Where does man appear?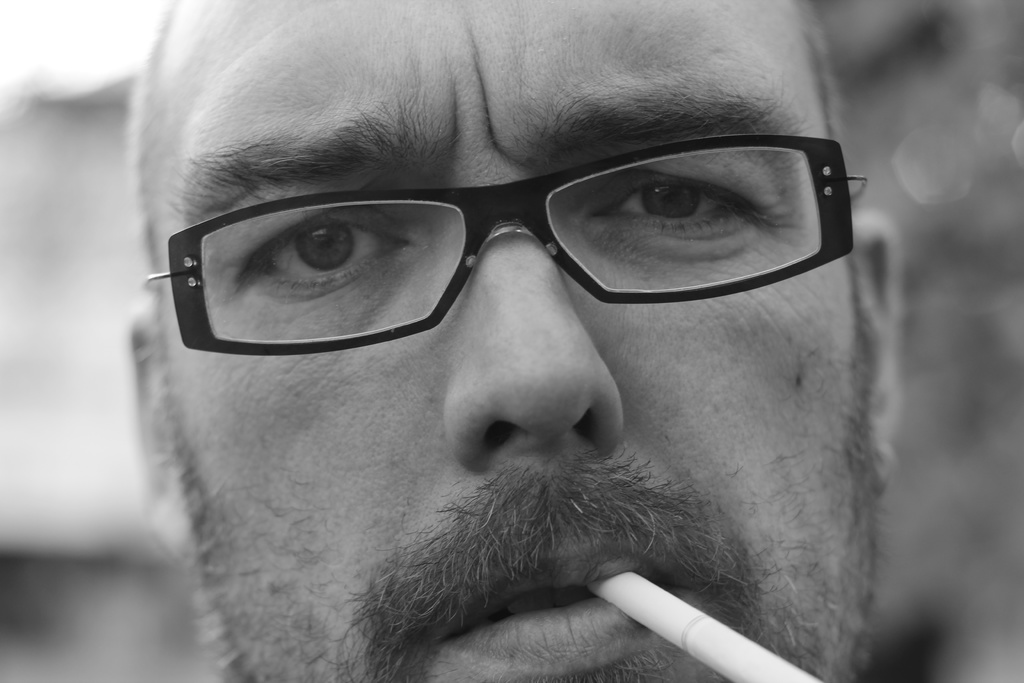
Appears at <region>136, 0, 899, 682</region>.
